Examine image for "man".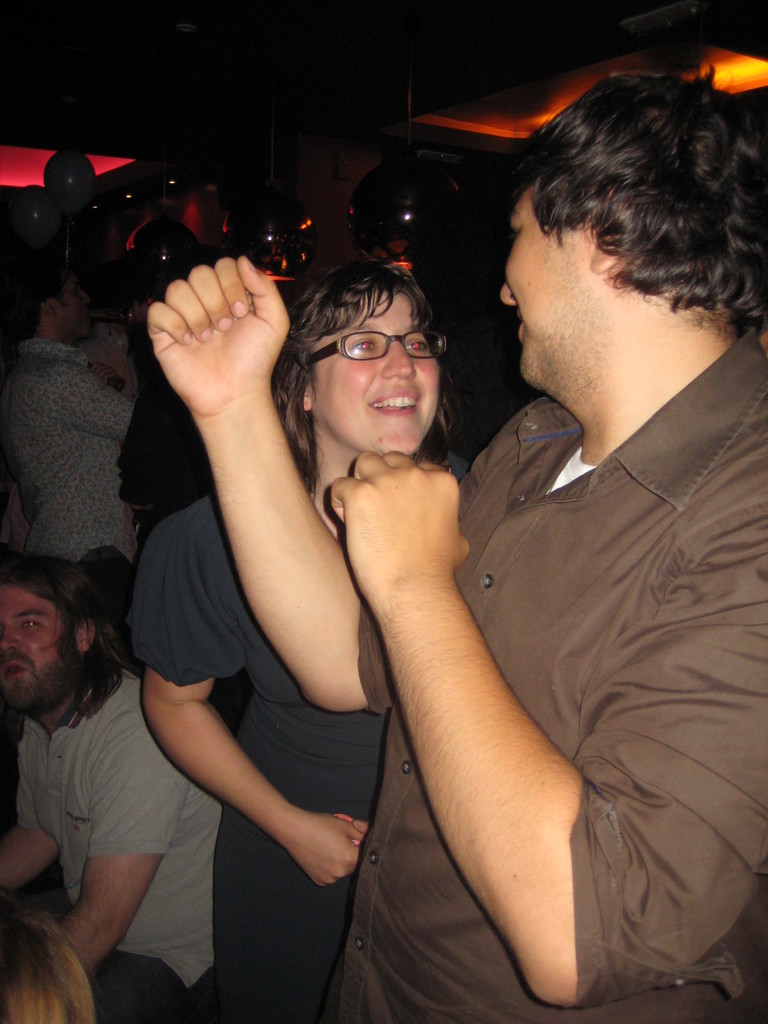
Examination result: (0, 246, 141, 568).
